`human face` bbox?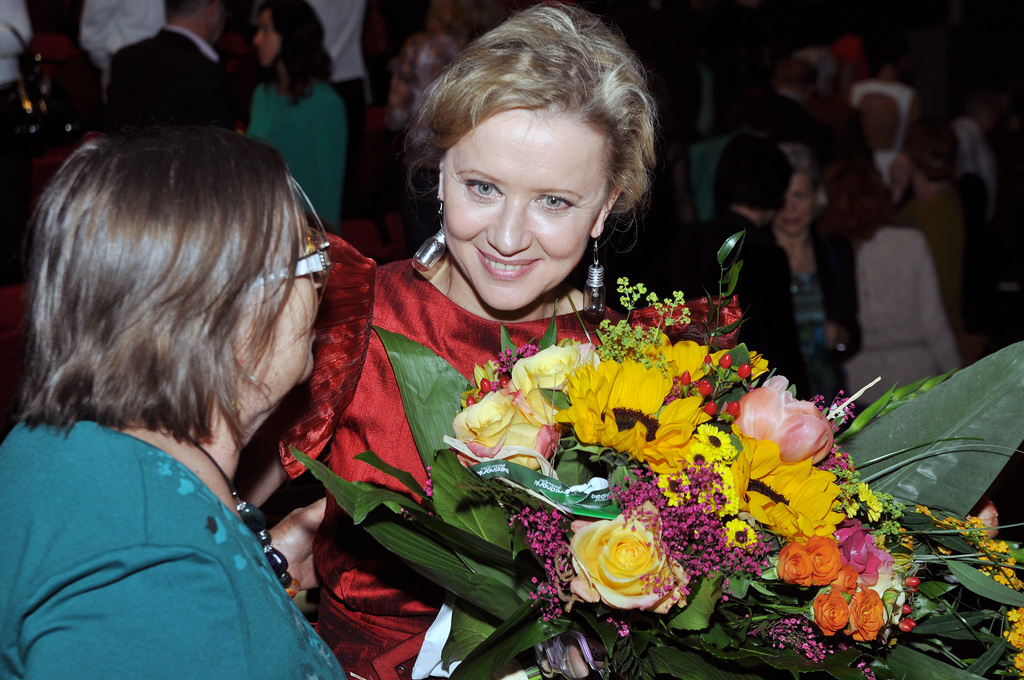
locate(254, 6, 279, 61)
